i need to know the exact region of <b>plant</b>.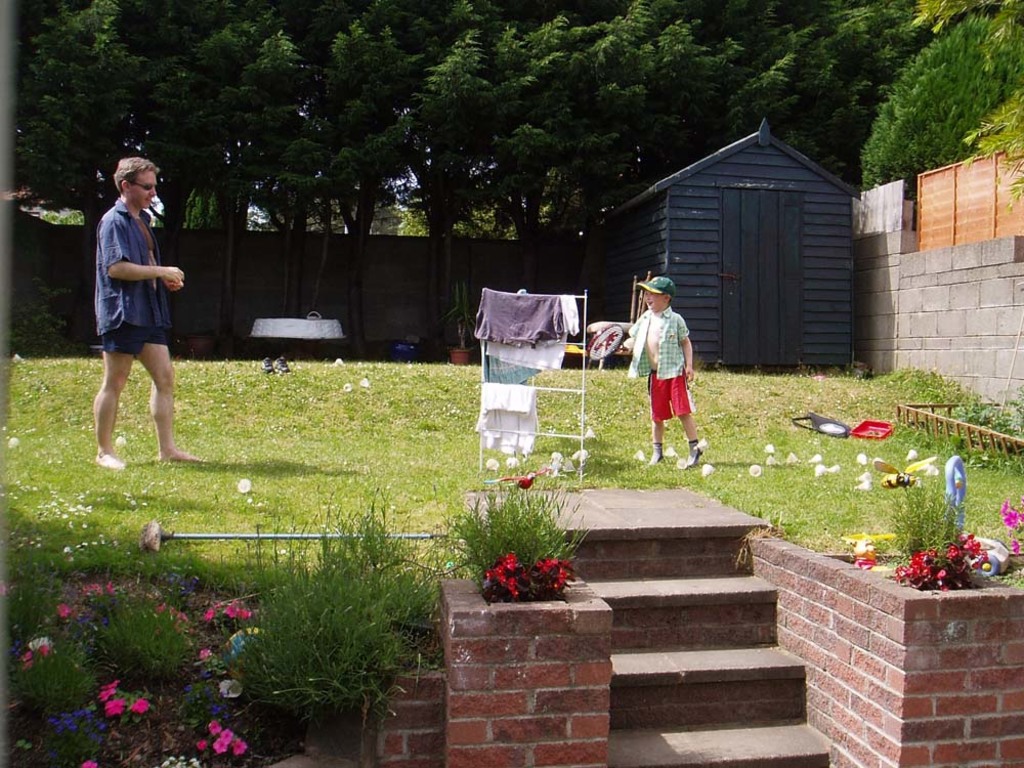
Region: rect(0, 545, 63, 627).
